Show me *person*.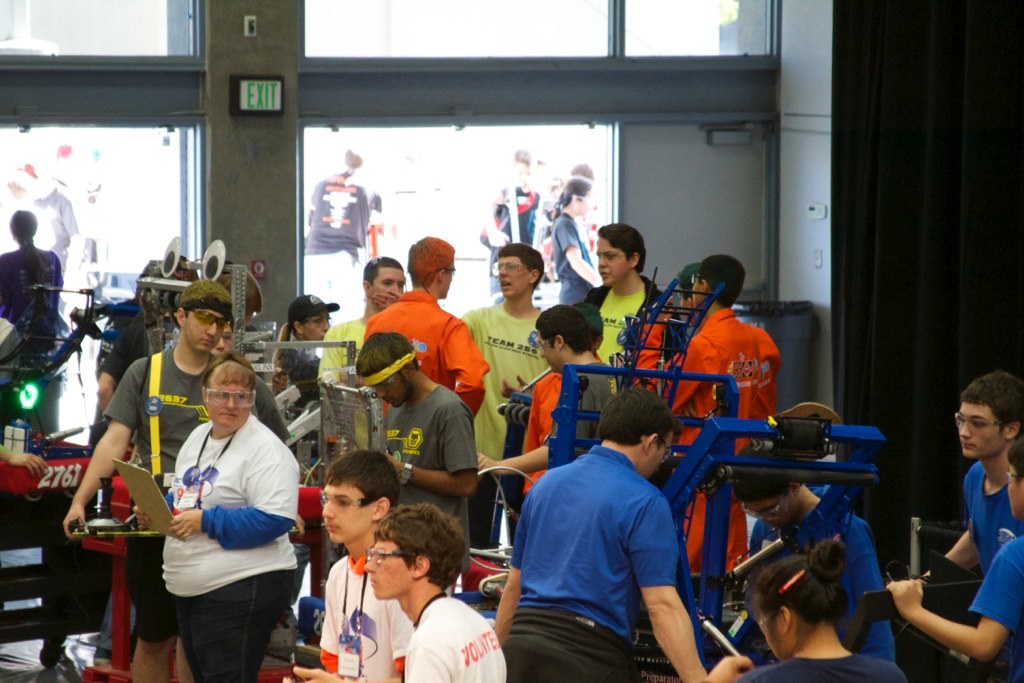
*person* is here: detection(883, 448, 1023, 682).
